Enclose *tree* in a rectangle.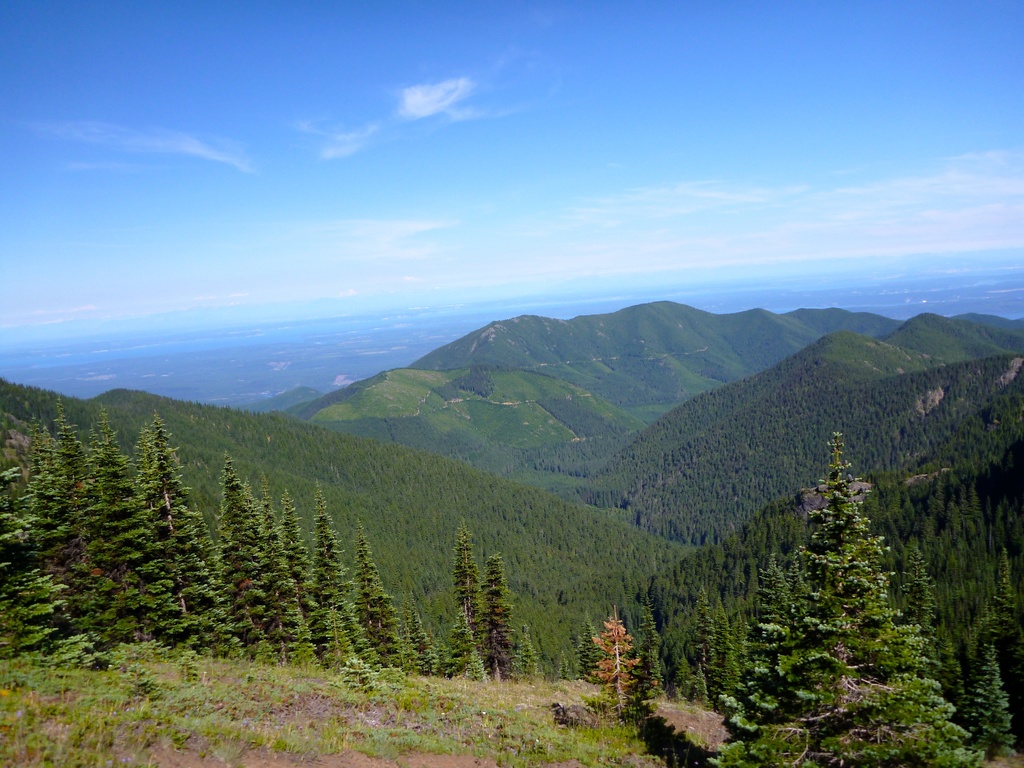
box(961, 641, 1020, 765).
